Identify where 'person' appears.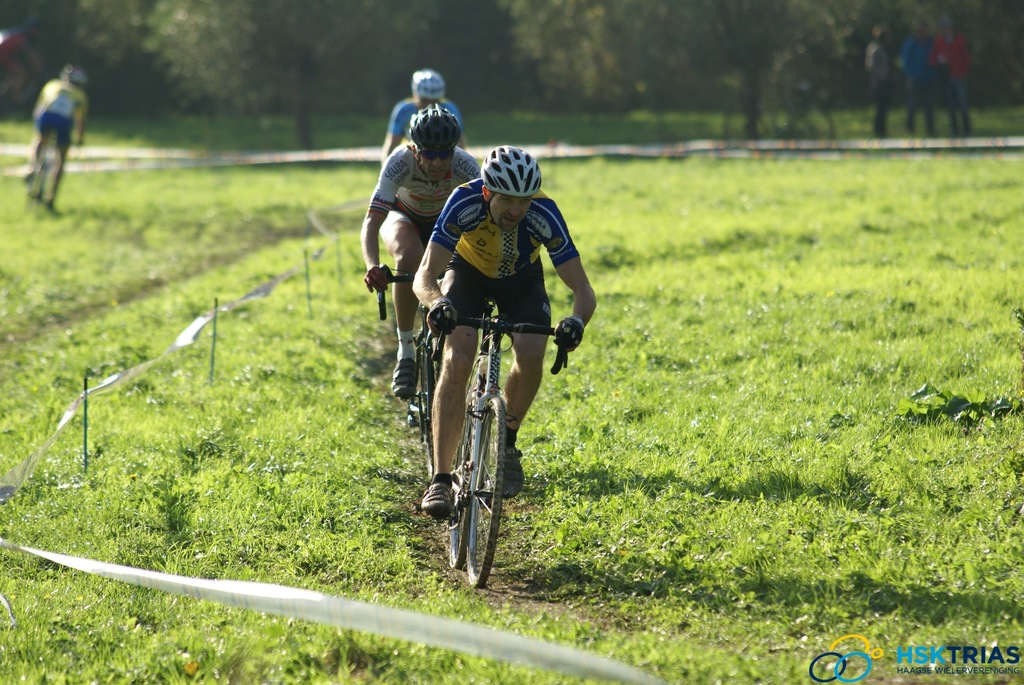
Appears at (x1=928, y1=22, x2=978, y2=140).
